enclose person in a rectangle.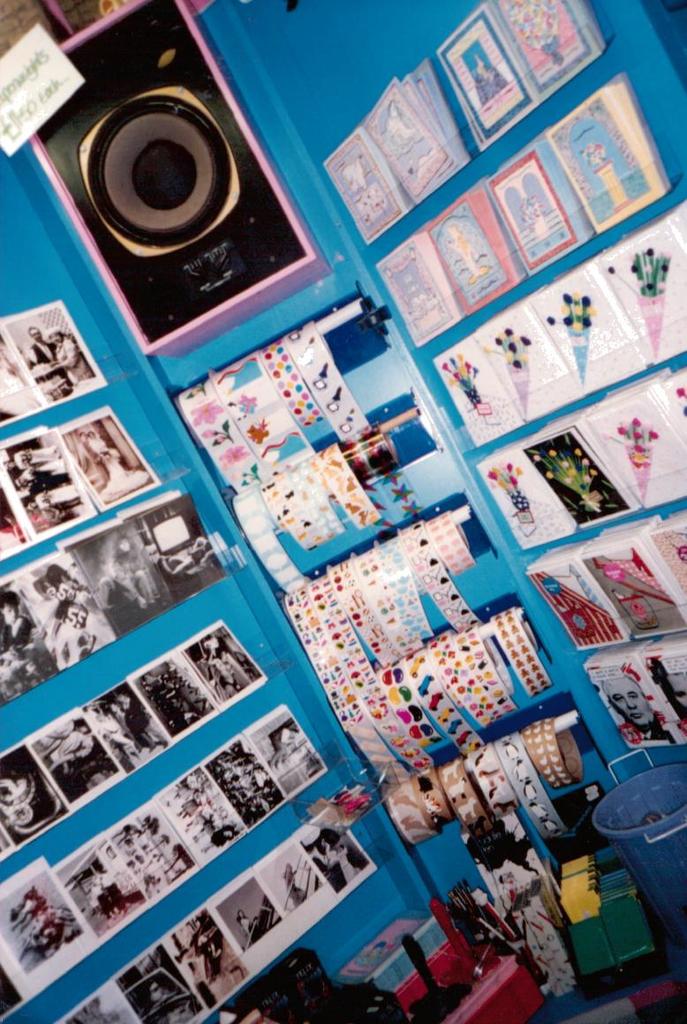
{"left": 605, "top": 668, "right": 676, "bottom": 741}.
